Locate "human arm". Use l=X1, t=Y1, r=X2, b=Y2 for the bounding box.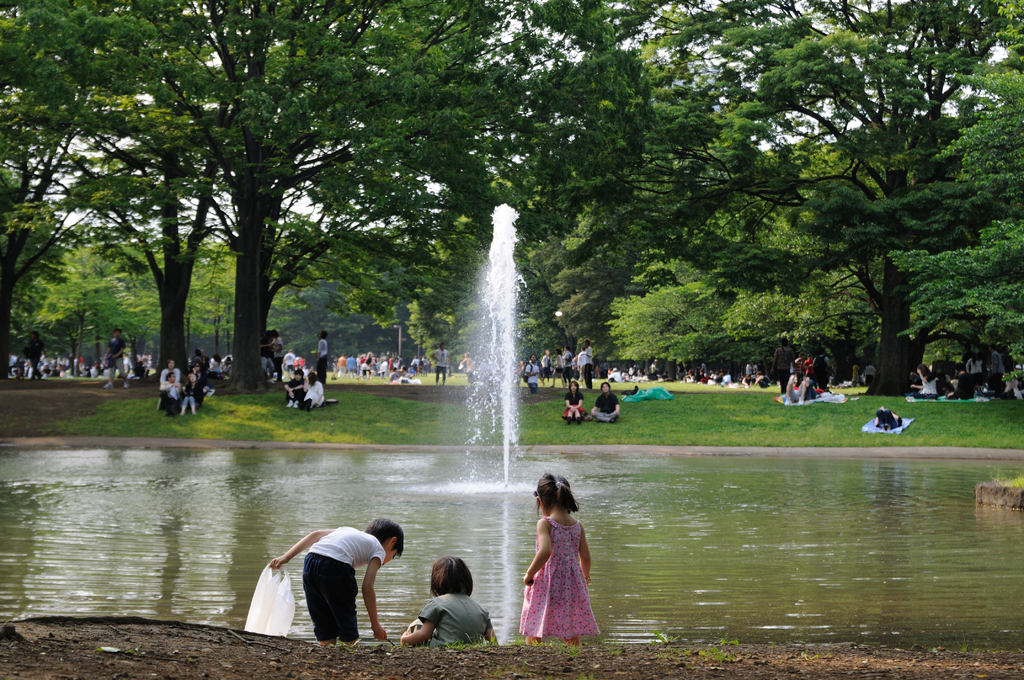
l=912, t=382, r=927, b=391.
